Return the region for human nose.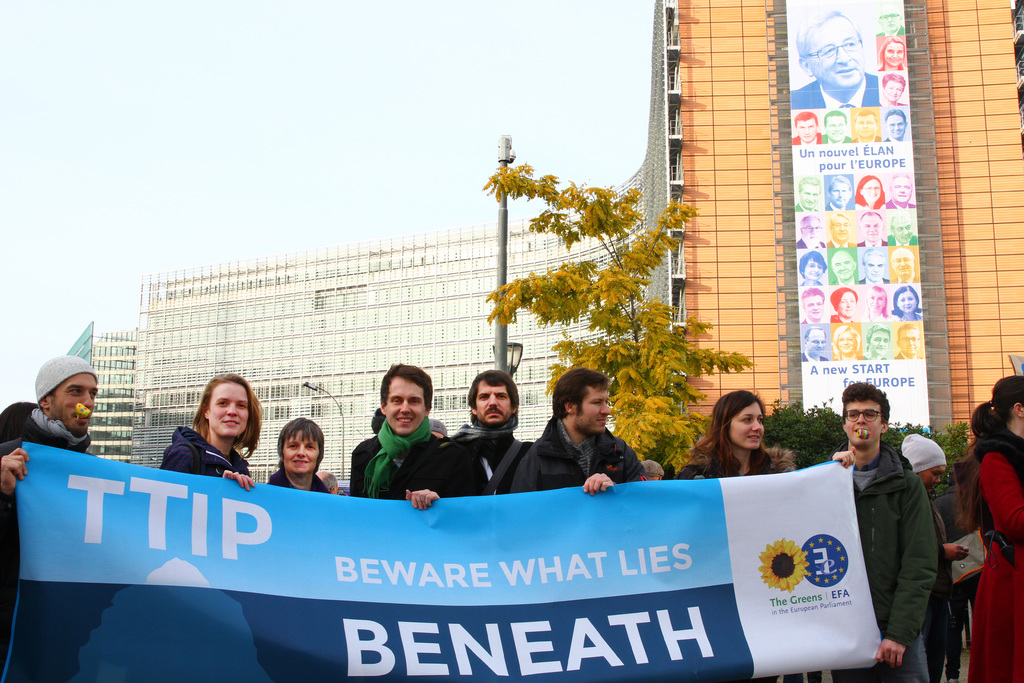
select_region(812, 304, 819, 310).
